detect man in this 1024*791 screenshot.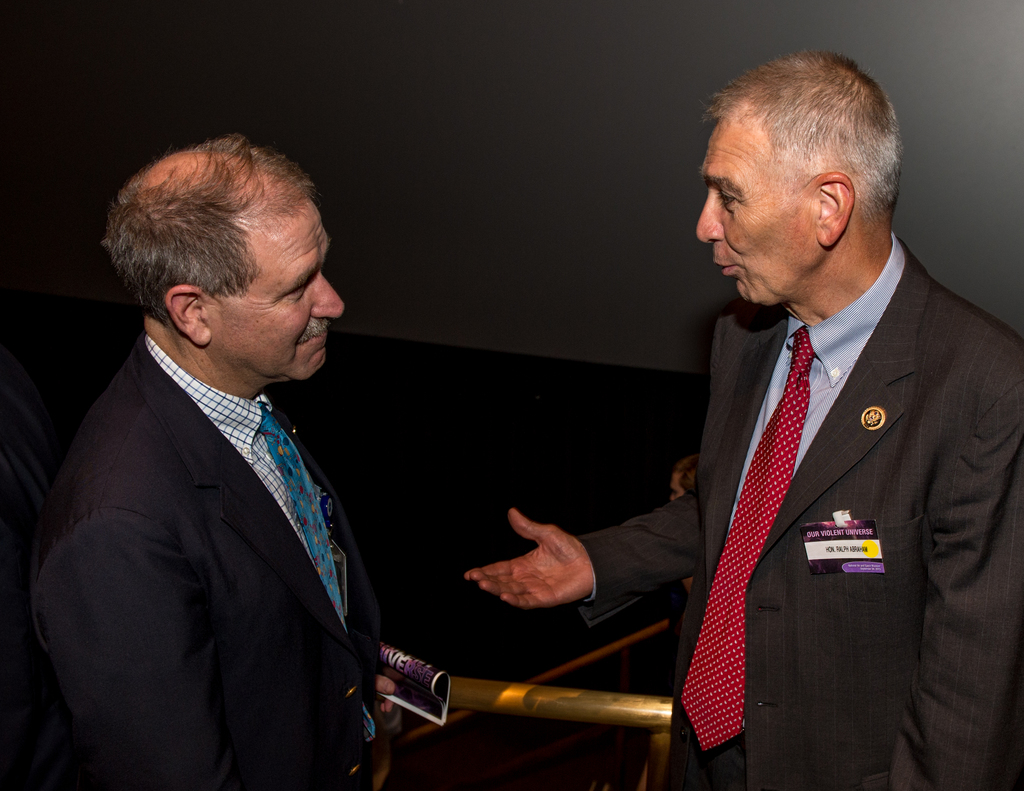
Detection: locate(11, 127, 456, 790).
